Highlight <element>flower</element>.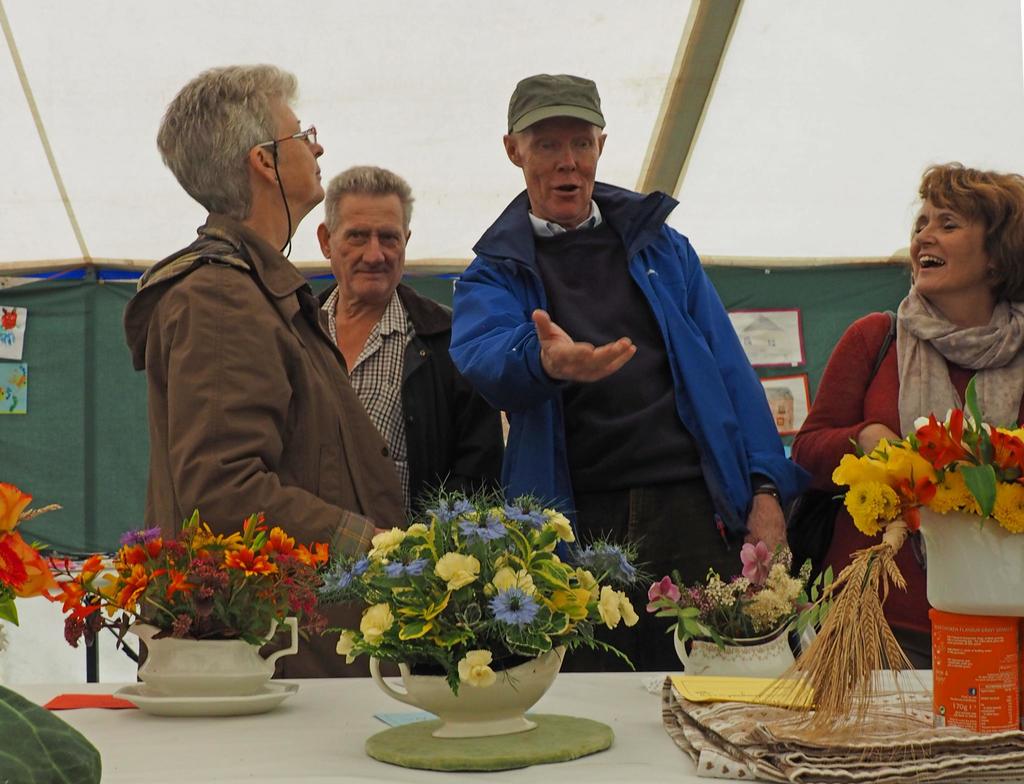
Highlighted region: locate(483, 571, 528, 610).
